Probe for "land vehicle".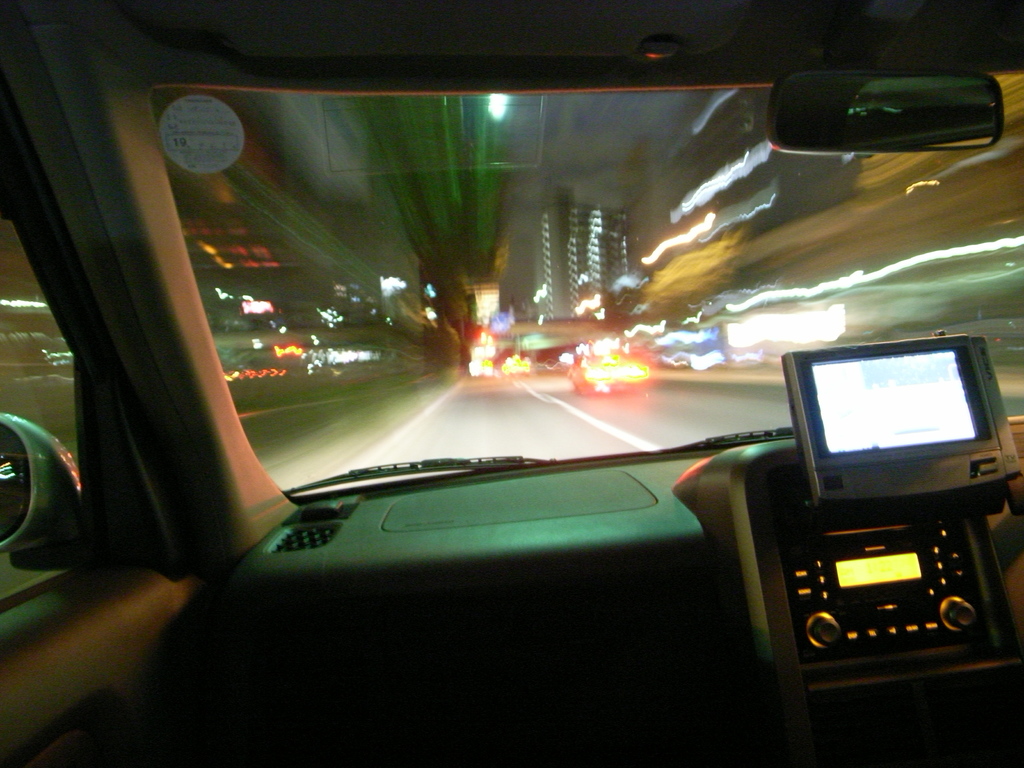
Probe result: left=567, top=355, right=646, bottom=394.
